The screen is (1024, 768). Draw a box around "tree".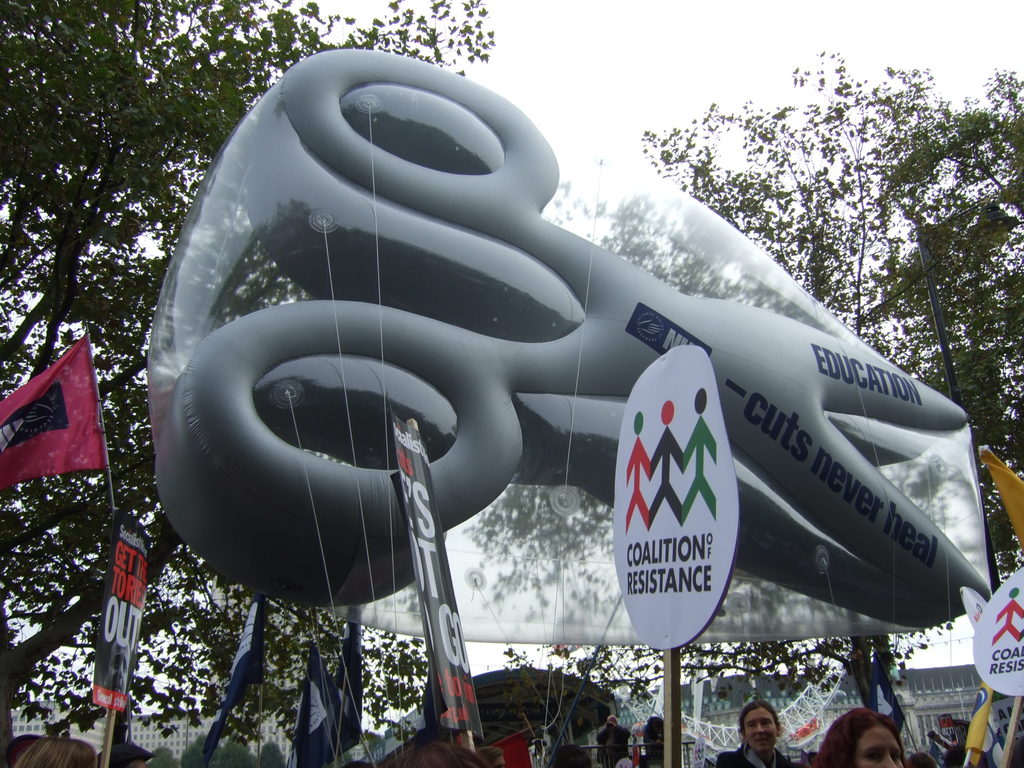
crop(493, 48, 1023, 767).
